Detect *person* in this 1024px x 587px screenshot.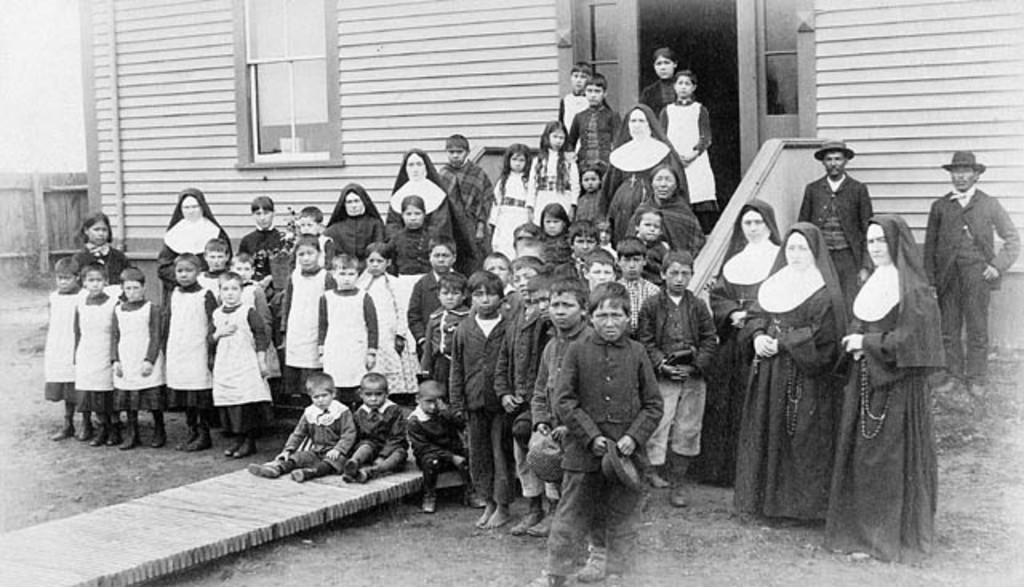
Detection: bbox=(200, 234, 229, 285).
